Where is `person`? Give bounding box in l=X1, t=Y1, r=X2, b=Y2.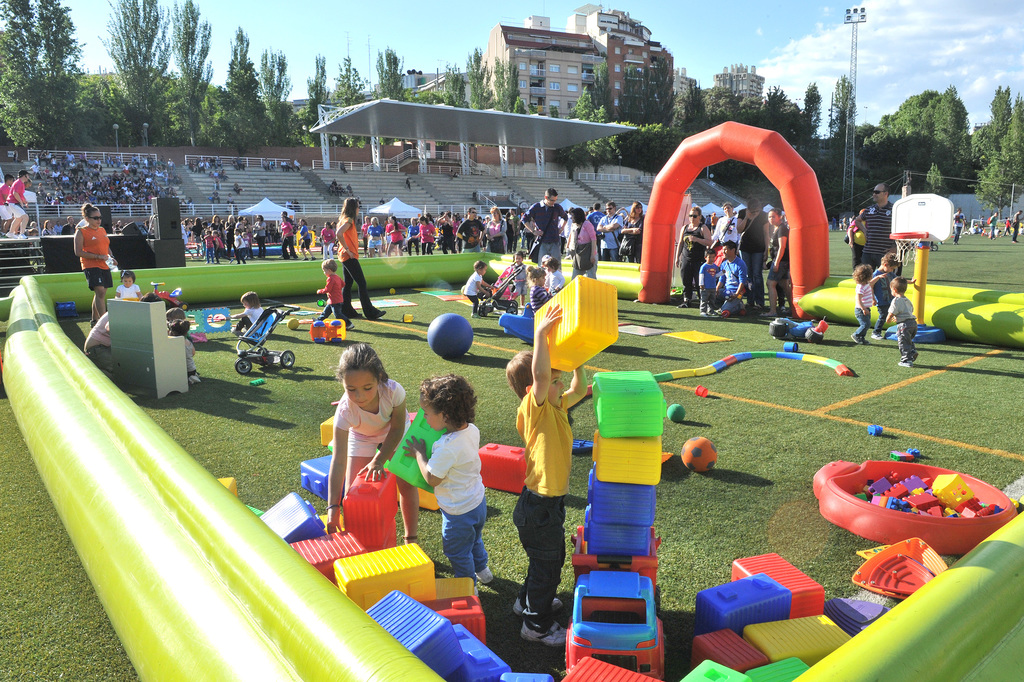
l=232, t=288, r=276, b=333.
